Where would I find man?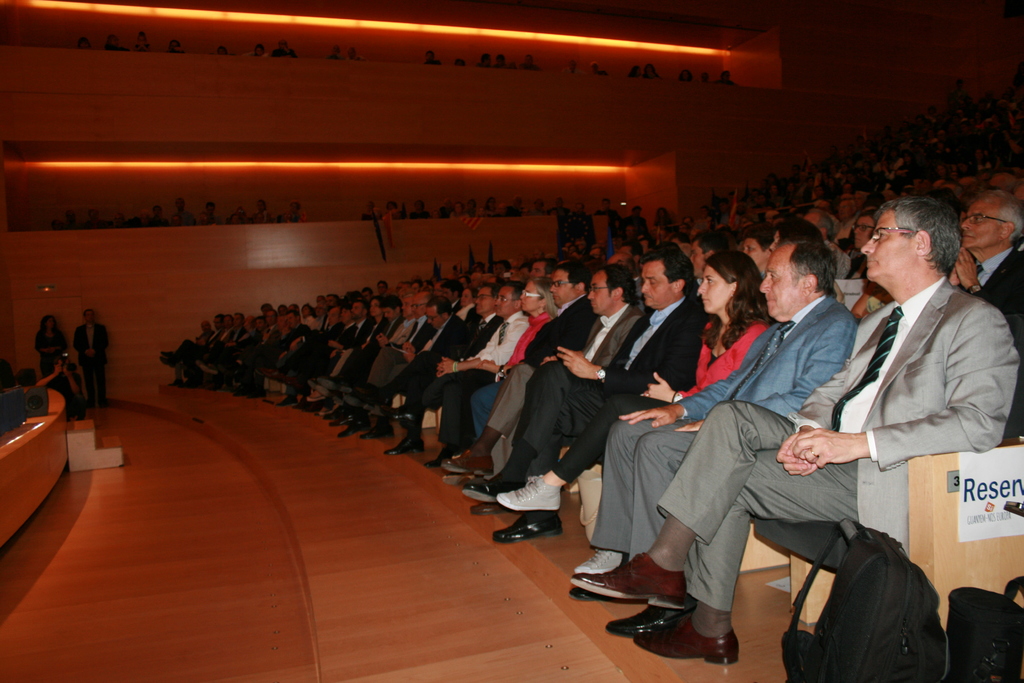
At box=[75, 310, 109, 406].
